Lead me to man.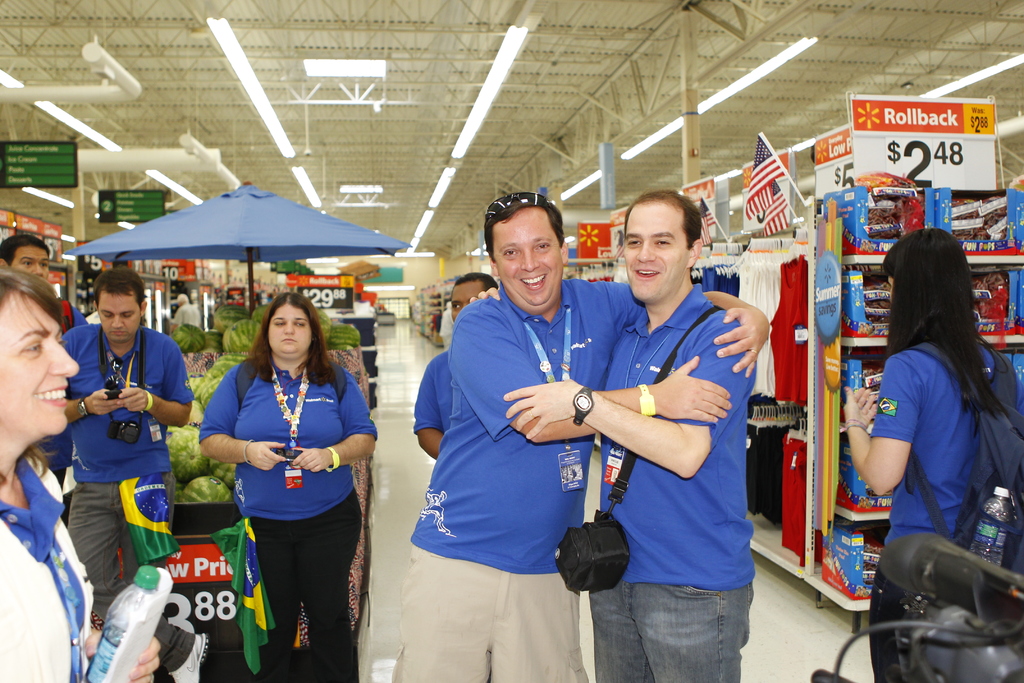
Lead to l=404, t=274, r=498, b=462.
